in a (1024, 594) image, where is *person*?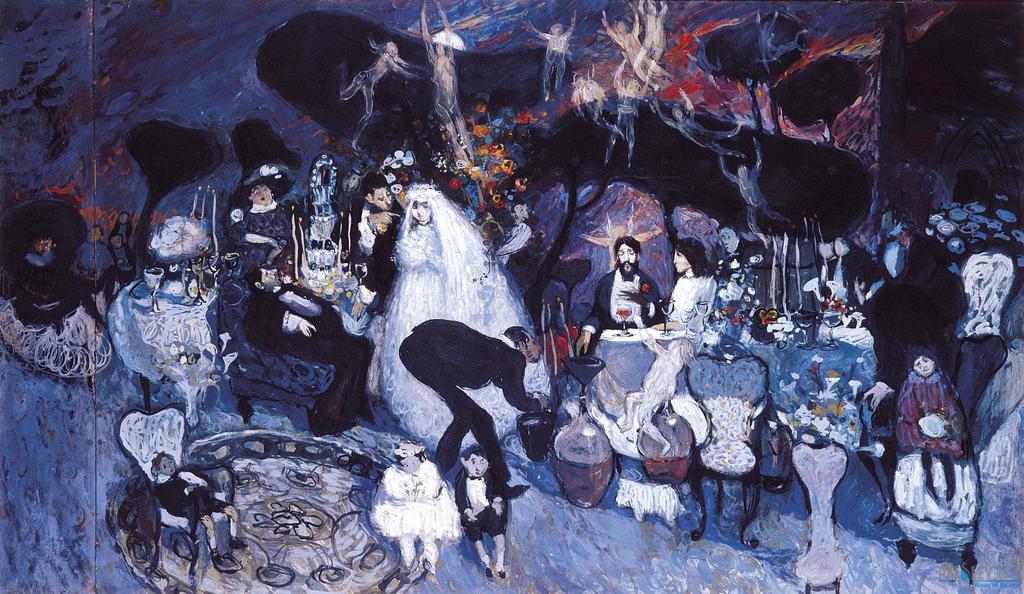
locate(74, 223, 114, 324).
